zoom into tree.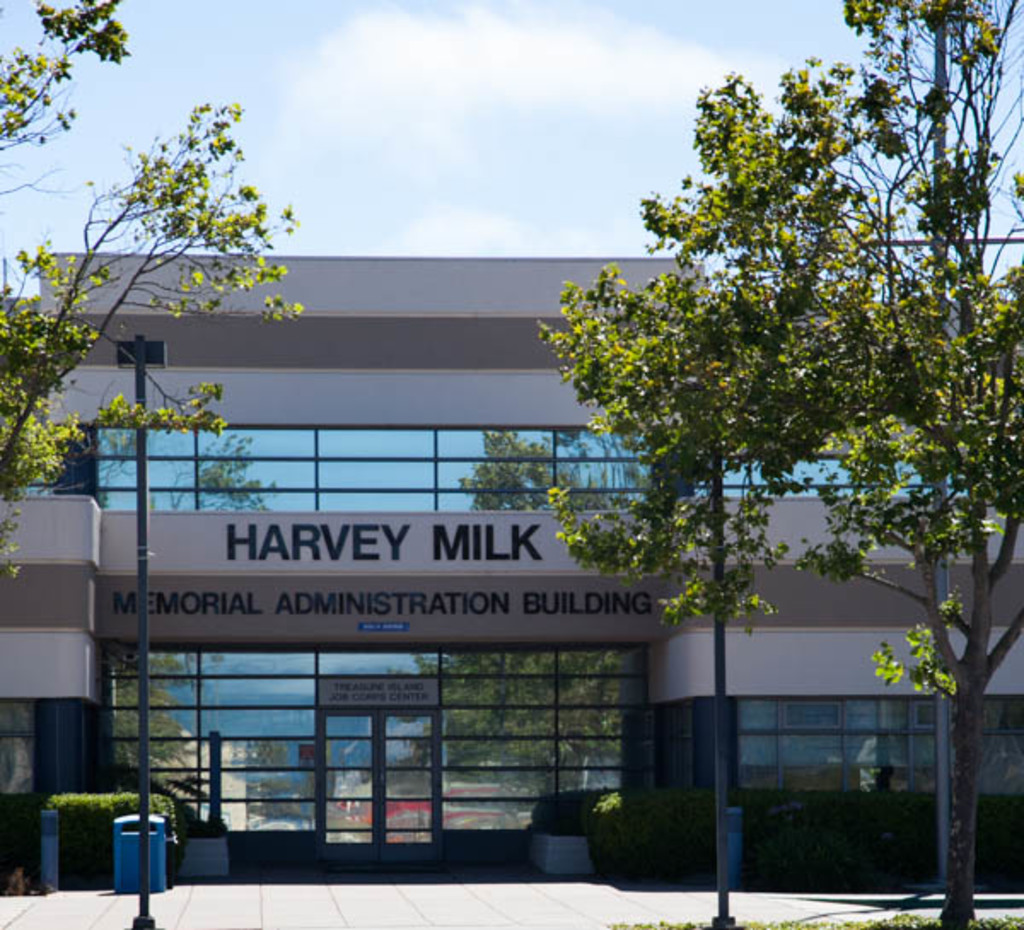
Zoom target: box(526, 0, 1022, 916).
